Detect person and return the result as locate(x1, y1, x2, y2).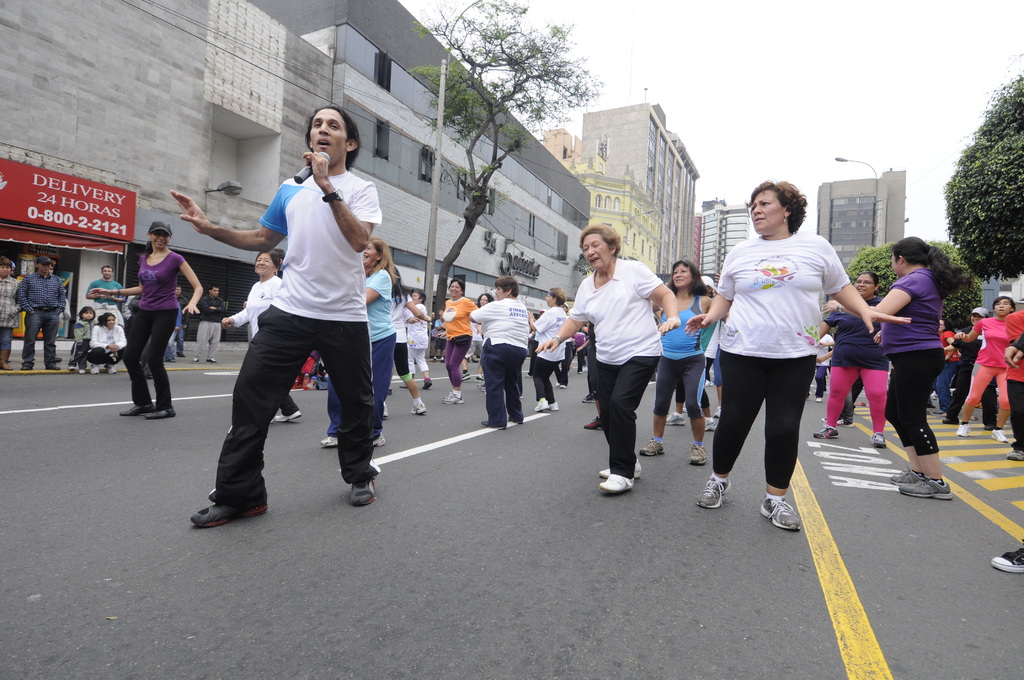
locate(324, 234, 398, 442).
